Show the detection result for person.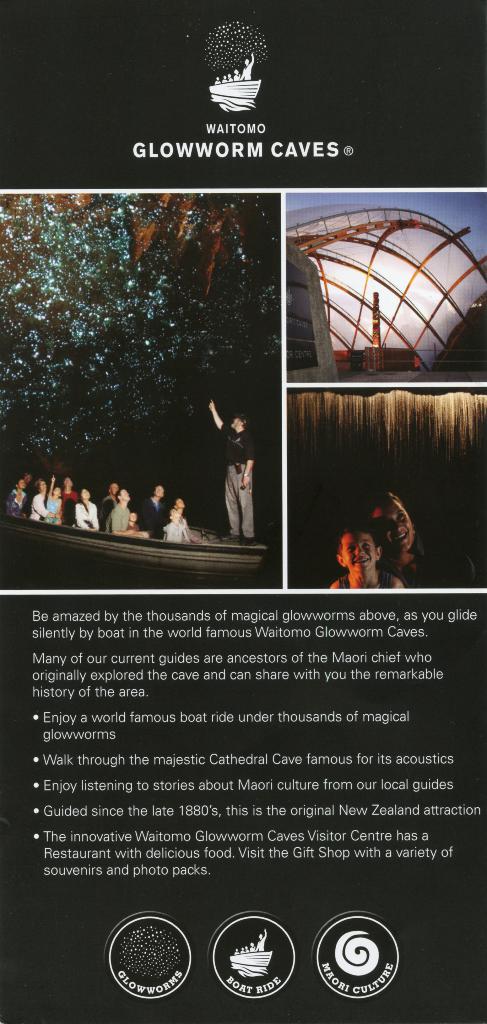
pyautogui.locateOnScreen(218, 395, 261, 547).
